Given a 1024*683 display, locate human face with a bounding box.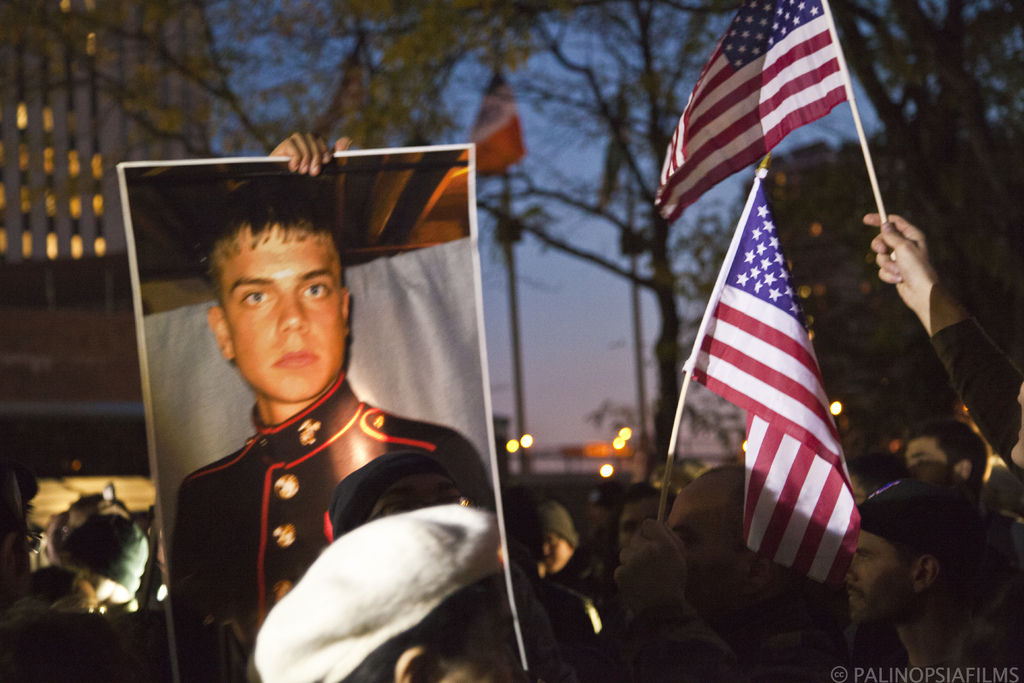
Located: [x1=666, y1=492, x2=746, y2=608].
